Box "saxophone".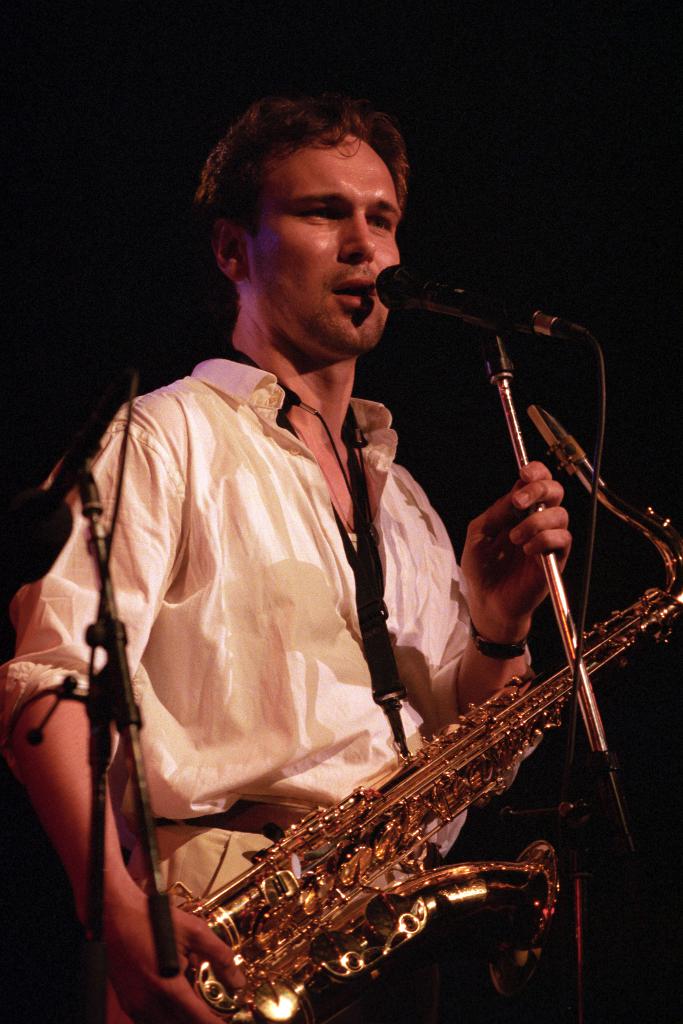
153:350:682:1023.
